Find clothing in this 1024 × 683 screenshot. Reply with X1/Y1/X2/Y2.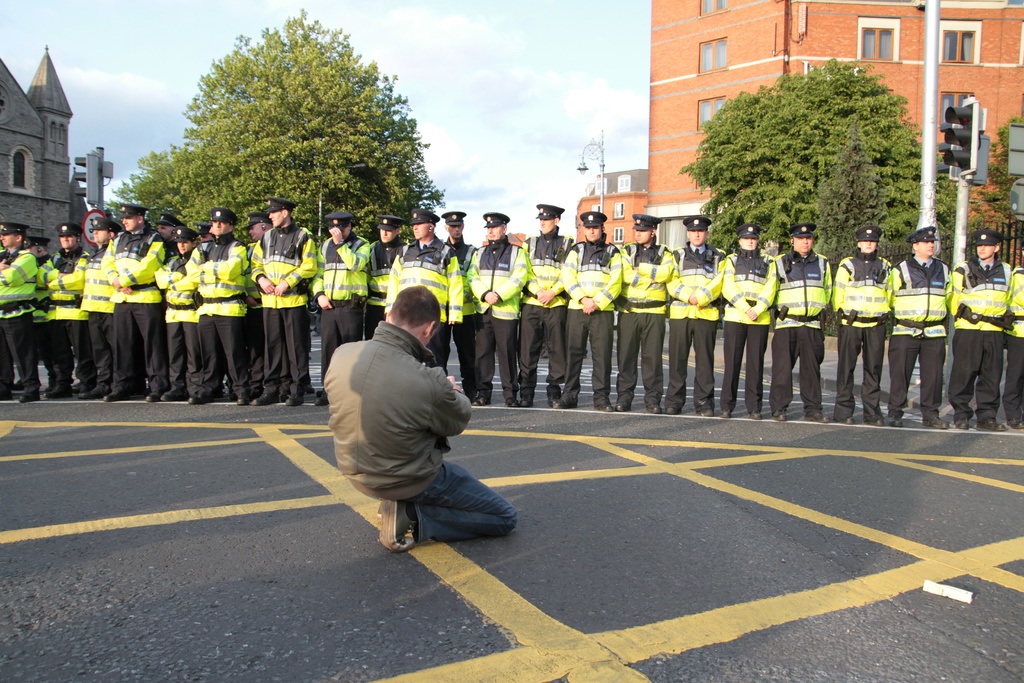
776/252/839/403.
